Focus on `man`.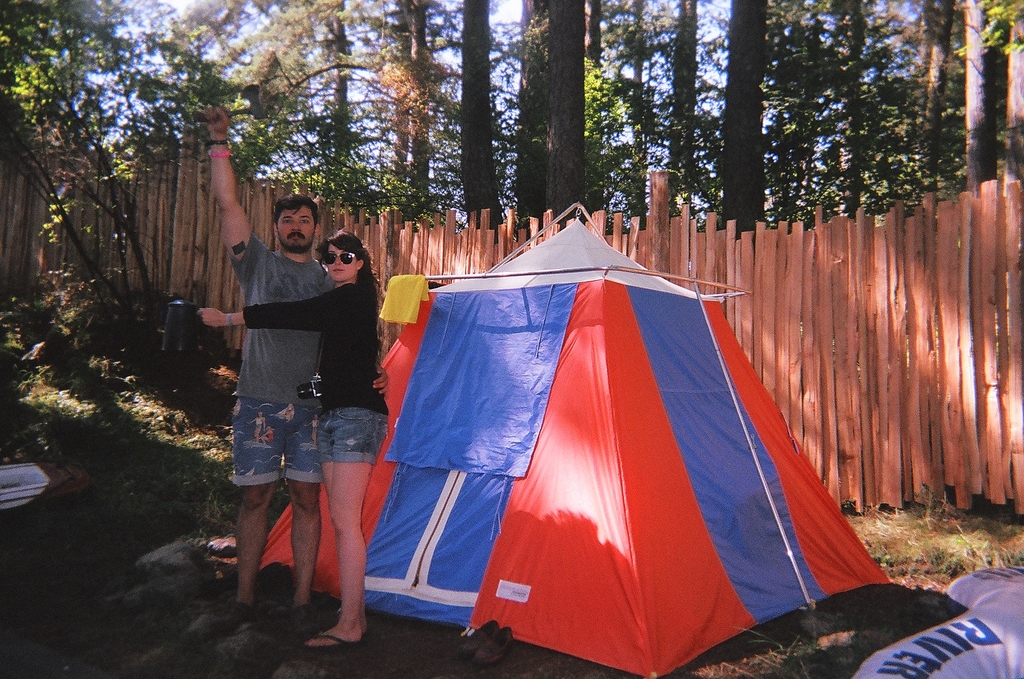
Focused at 200/103/394/617.
